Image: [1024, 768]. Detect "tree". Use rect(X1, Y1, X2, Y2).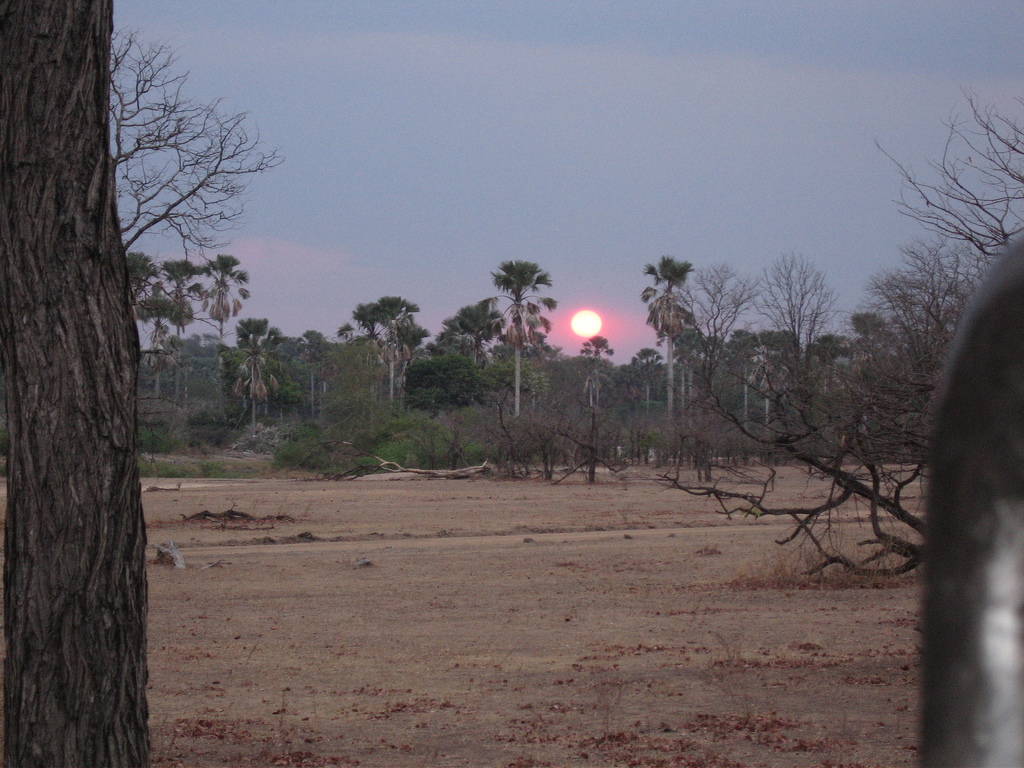
rect(0, 0, 156, 767).
